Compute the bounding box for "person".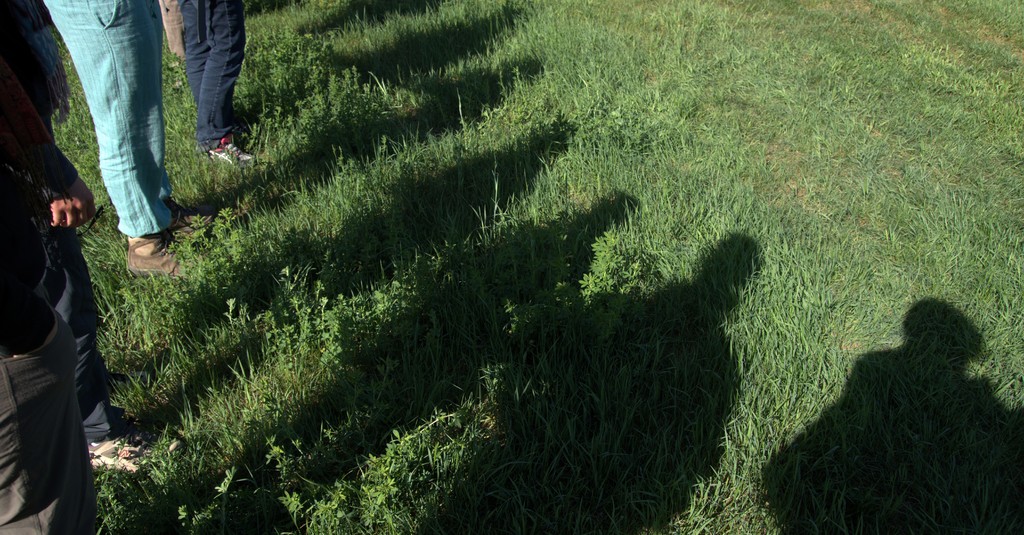
x1=6, y1=106, x2=102, y2=525.
